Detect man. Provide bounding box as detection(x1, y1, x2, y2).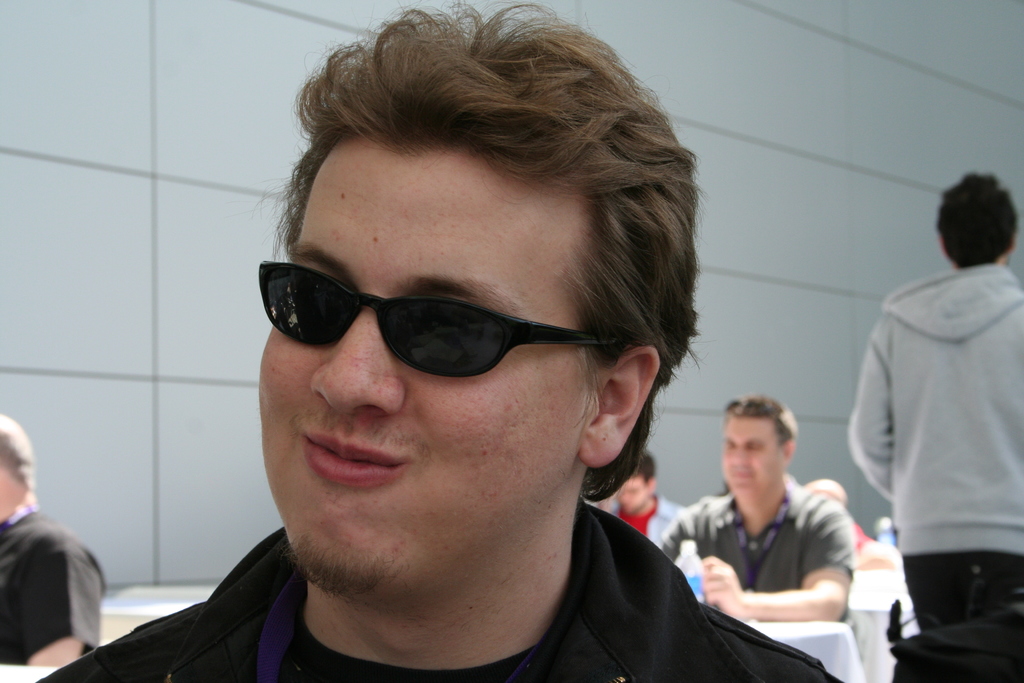
detection(845, 168, 1023, 682).
